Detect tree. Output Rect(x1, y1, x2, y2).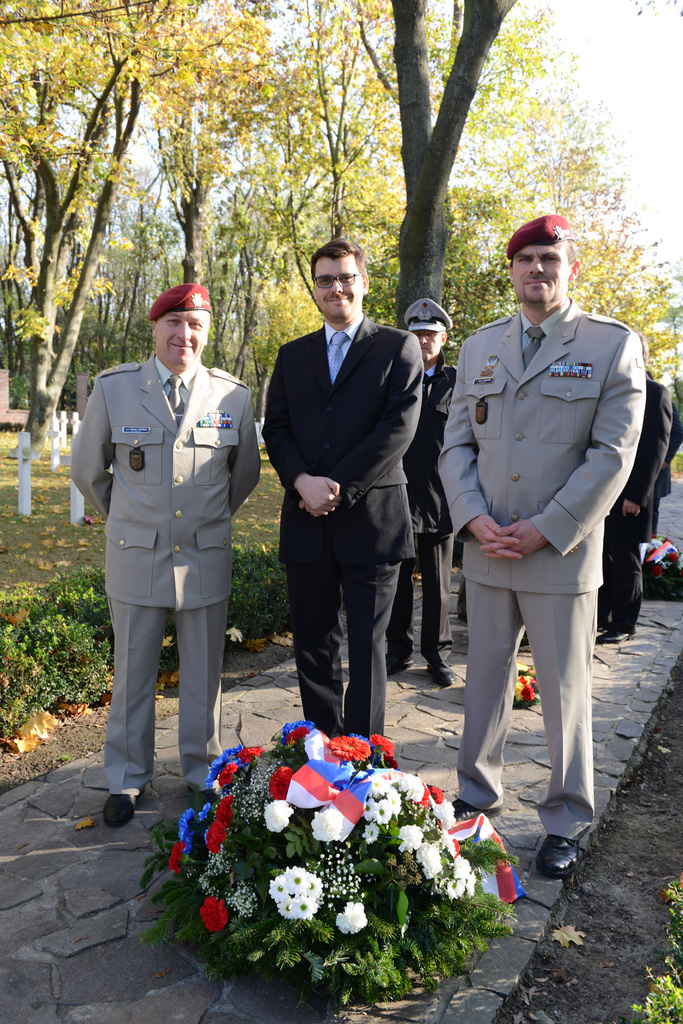
Rect(390, 0, 514, 330).
